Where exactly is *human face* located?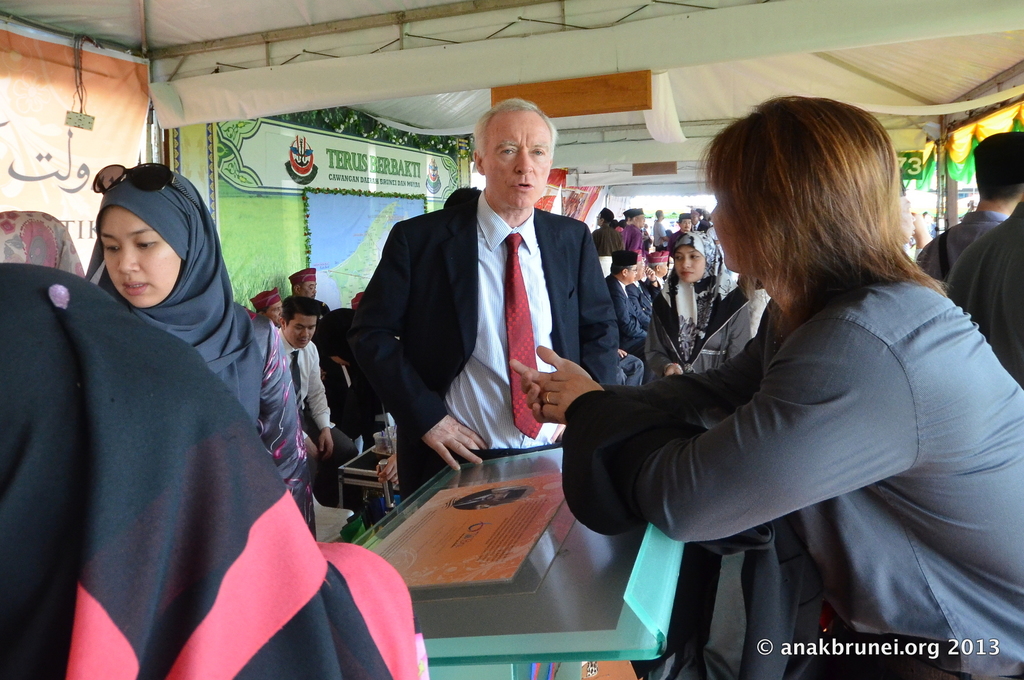
Its bounding box is (675,245,707,282).
